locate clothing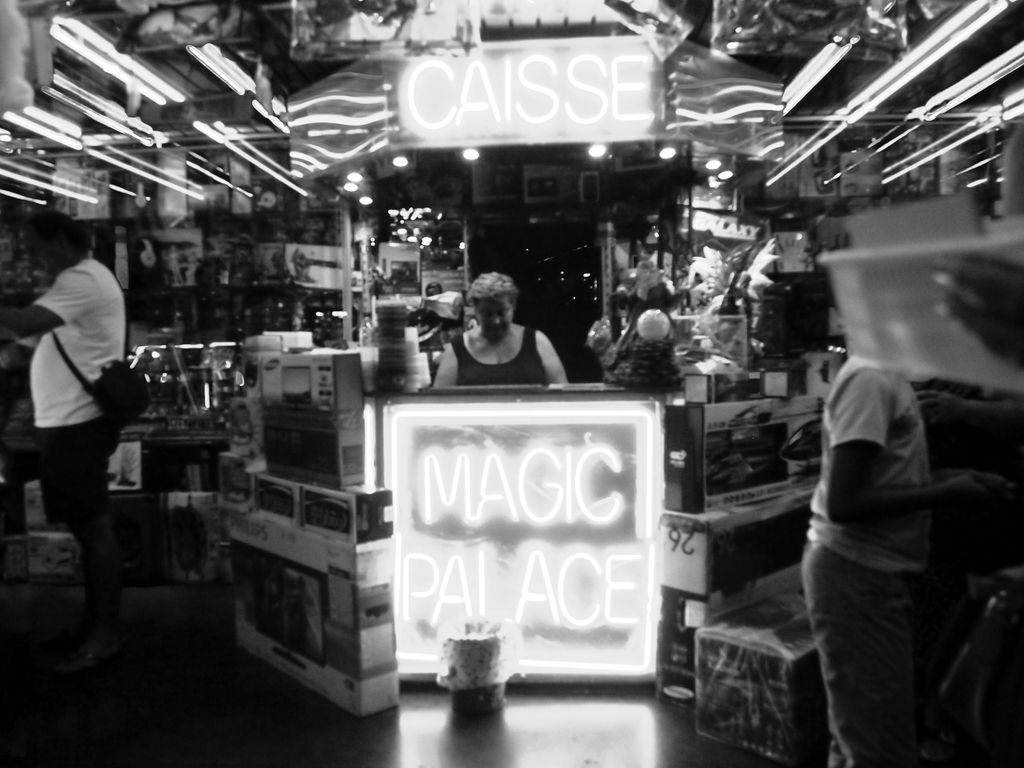
box(29, 254, 128, 527)
